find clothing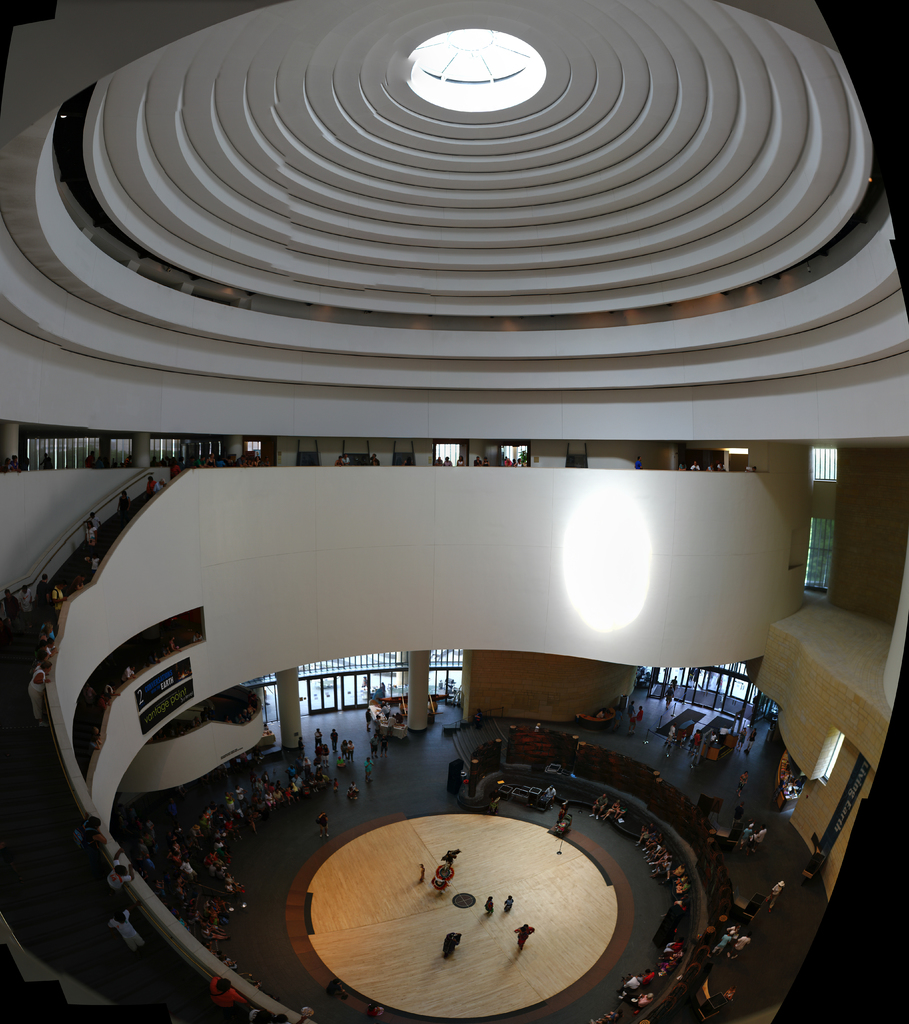
{"x1": 543, "y1": 787, "x2": 556, "y2": 799}
